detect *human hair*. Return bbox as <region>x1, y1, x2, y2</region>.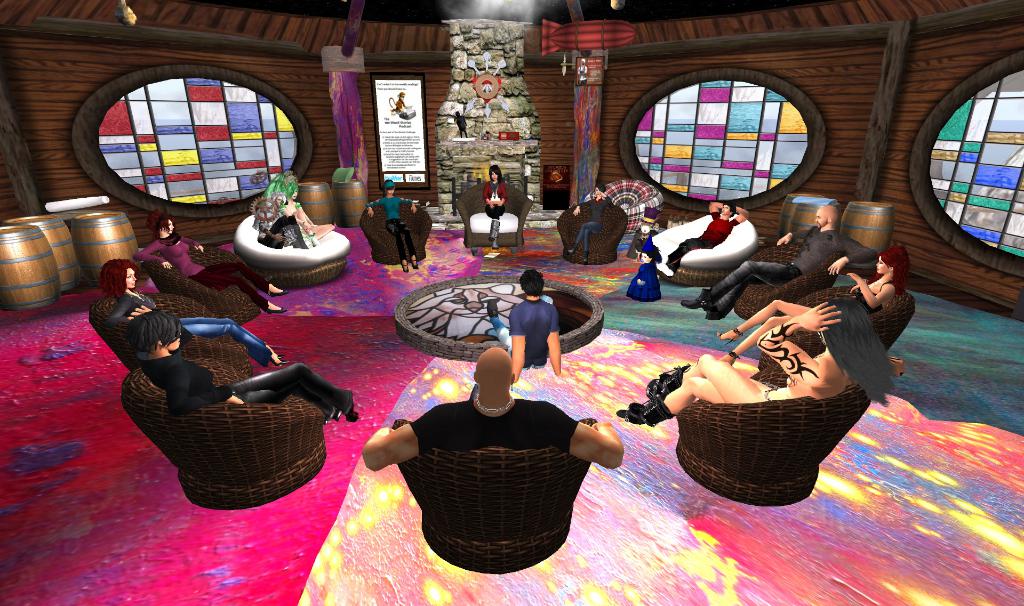
<region>865, 244, 906, 294</region>.
